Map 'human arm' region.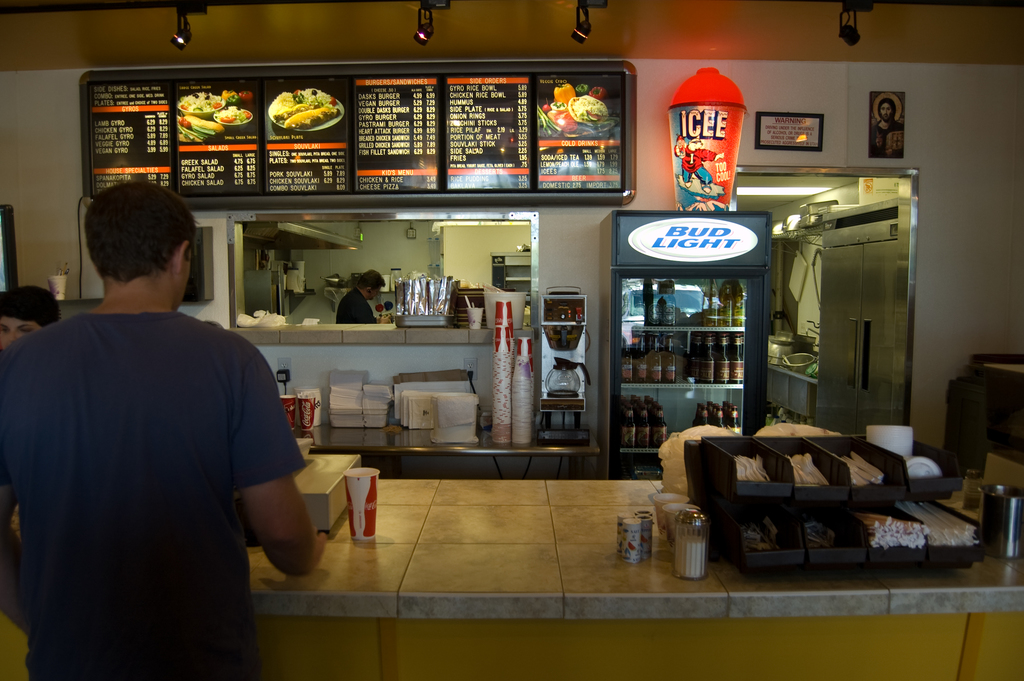
Mapped to <box>238,346,328,573</box>.
